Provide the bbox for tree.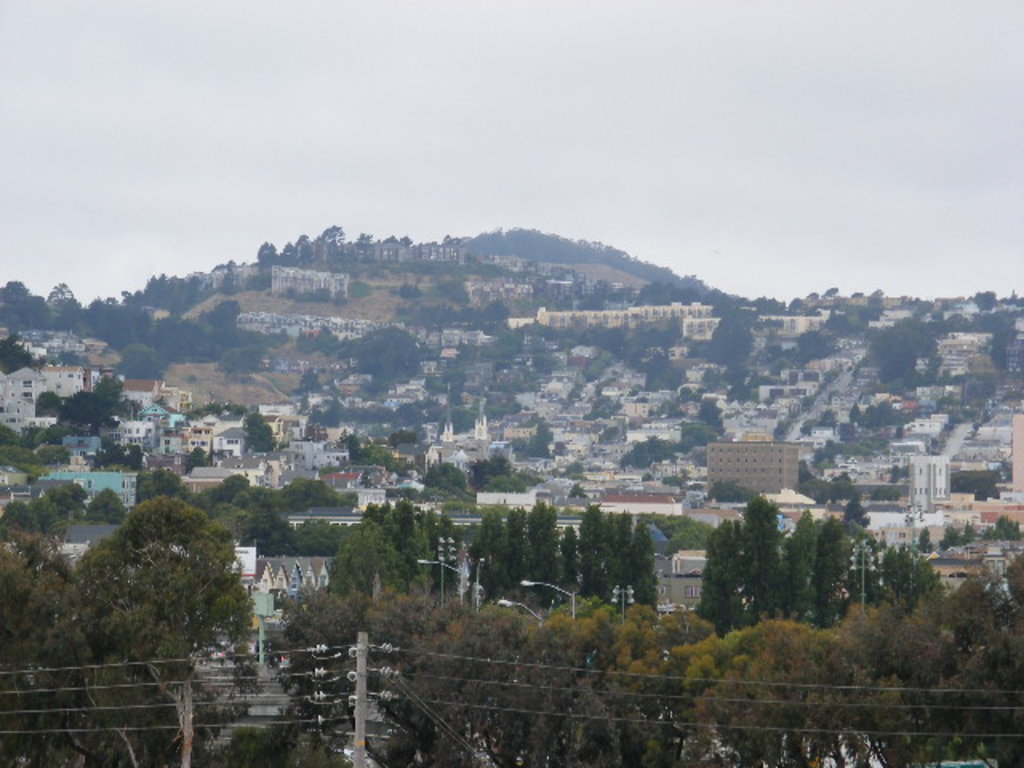
[254,238,286,266].
